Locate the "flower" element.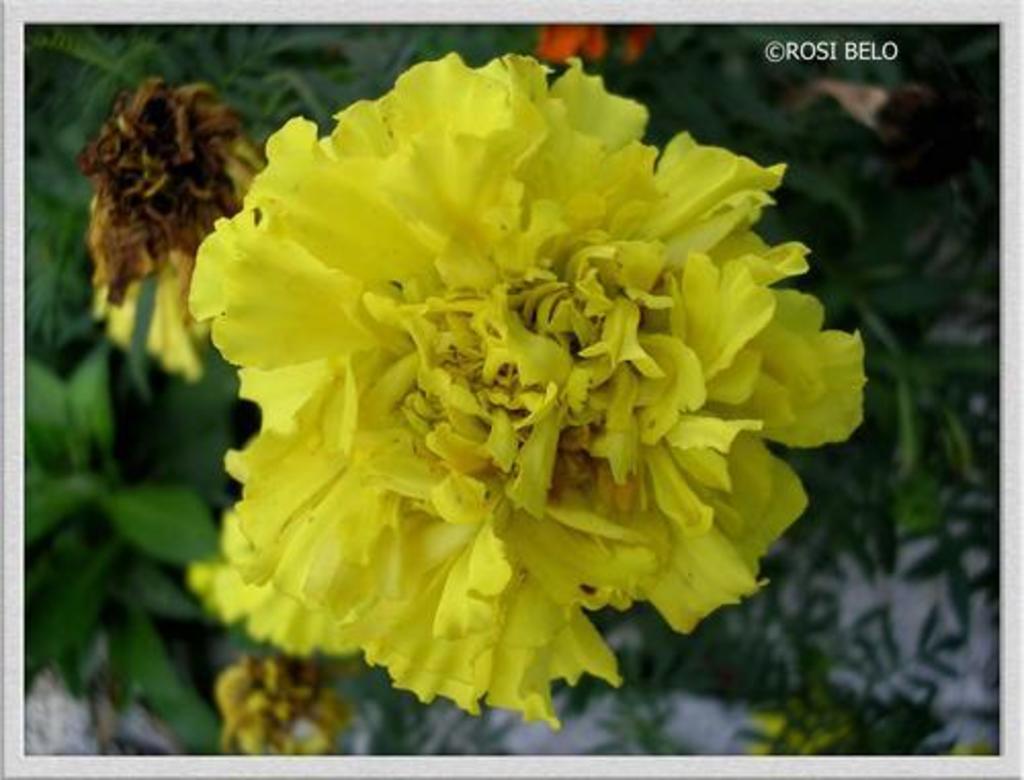
Element bbox: x1=72, y1=70, x2=266, y2=383.
